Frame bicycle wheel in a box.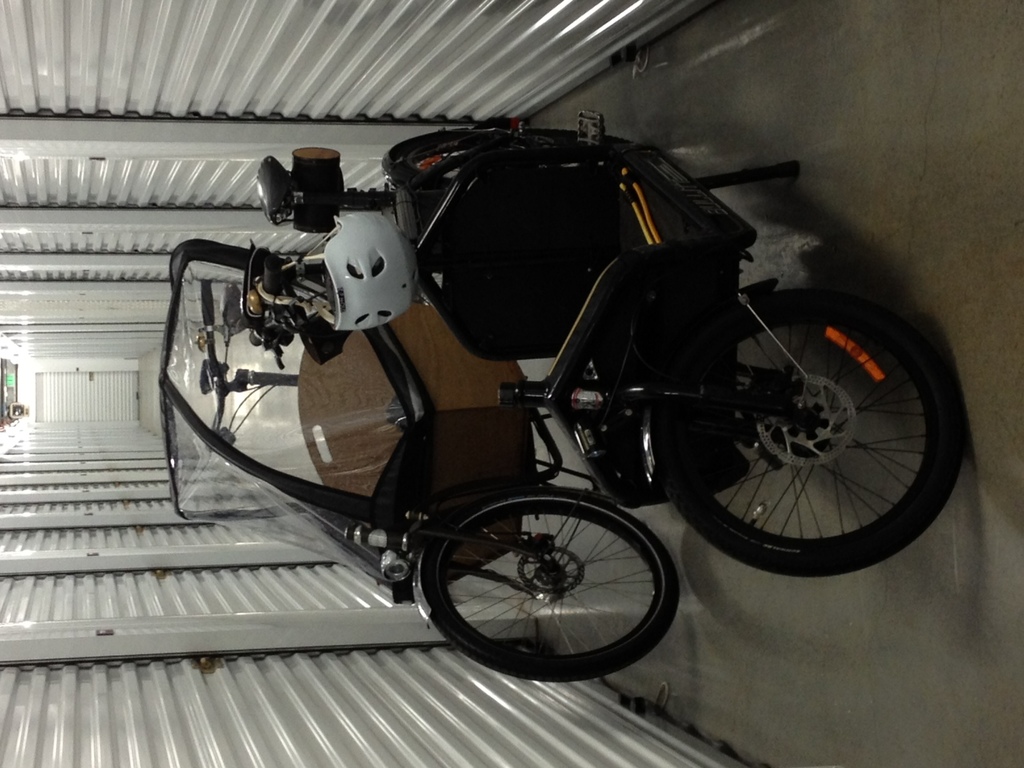
region(646, 279, 964, 585).
